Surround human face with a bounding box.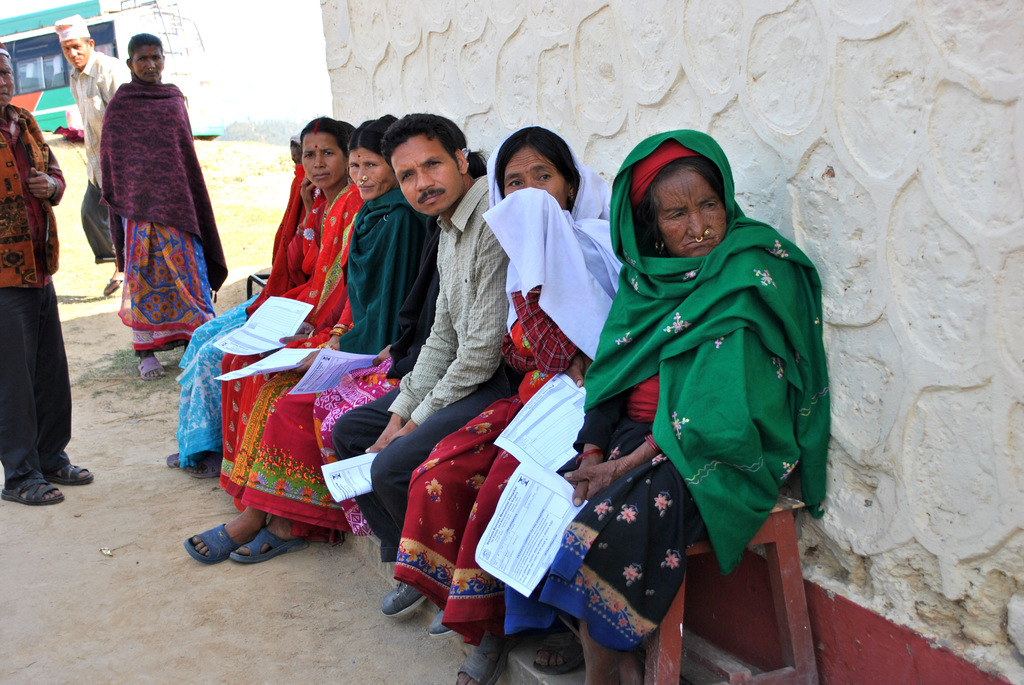
detection(60, 43, 84, 69).
